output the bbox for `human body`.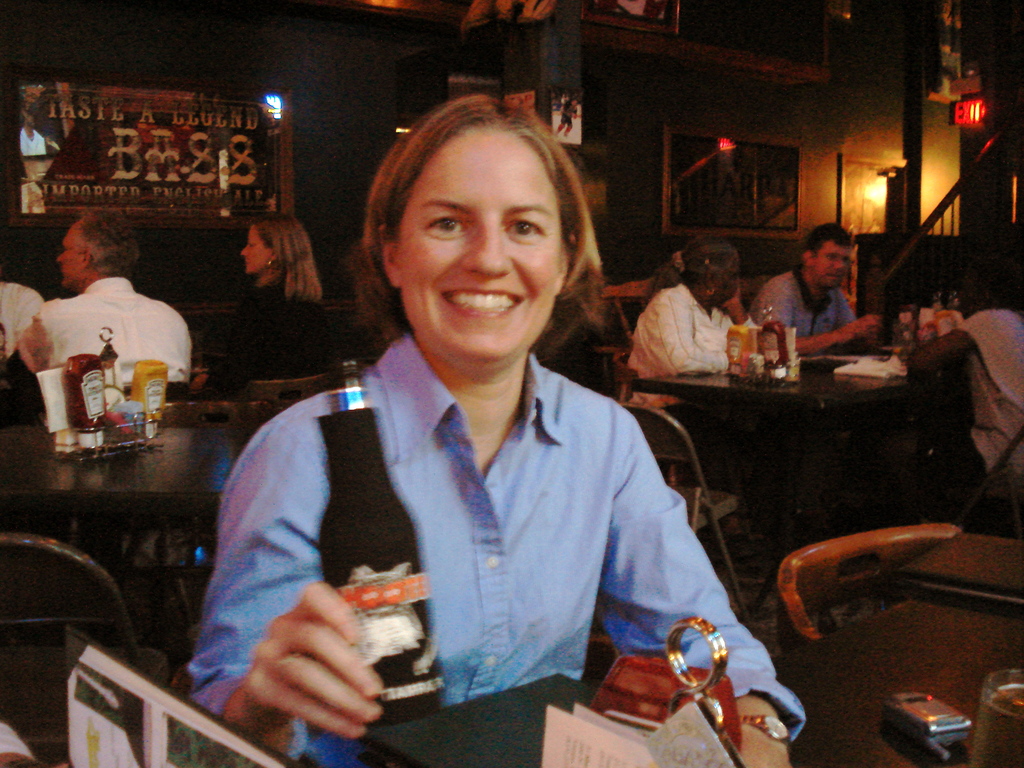
[left=895, top=298, right=1023, bottom=493].
